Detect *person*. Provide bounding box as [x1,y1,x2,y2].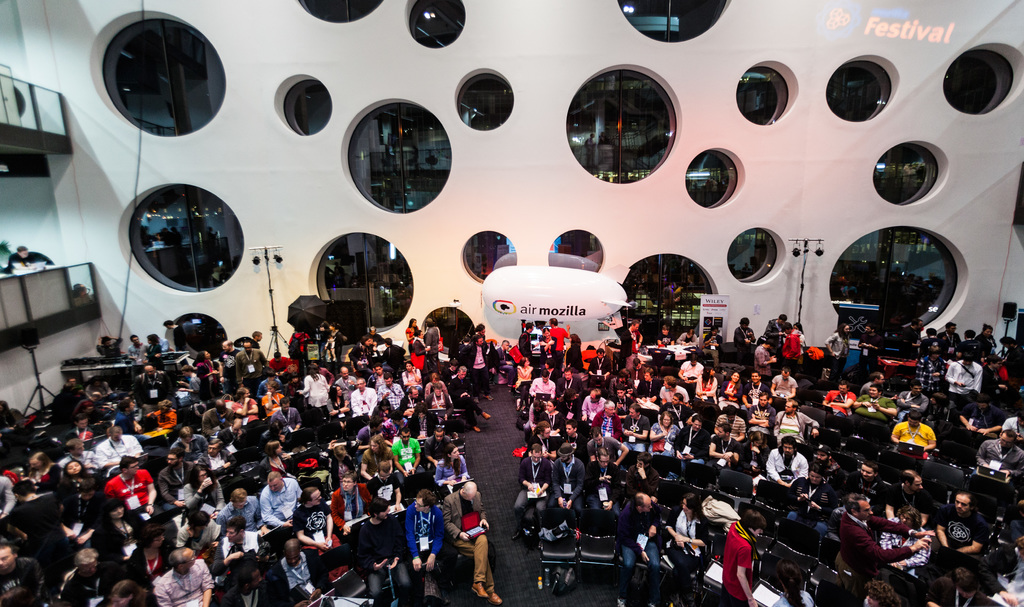
[587,346,613,387].
